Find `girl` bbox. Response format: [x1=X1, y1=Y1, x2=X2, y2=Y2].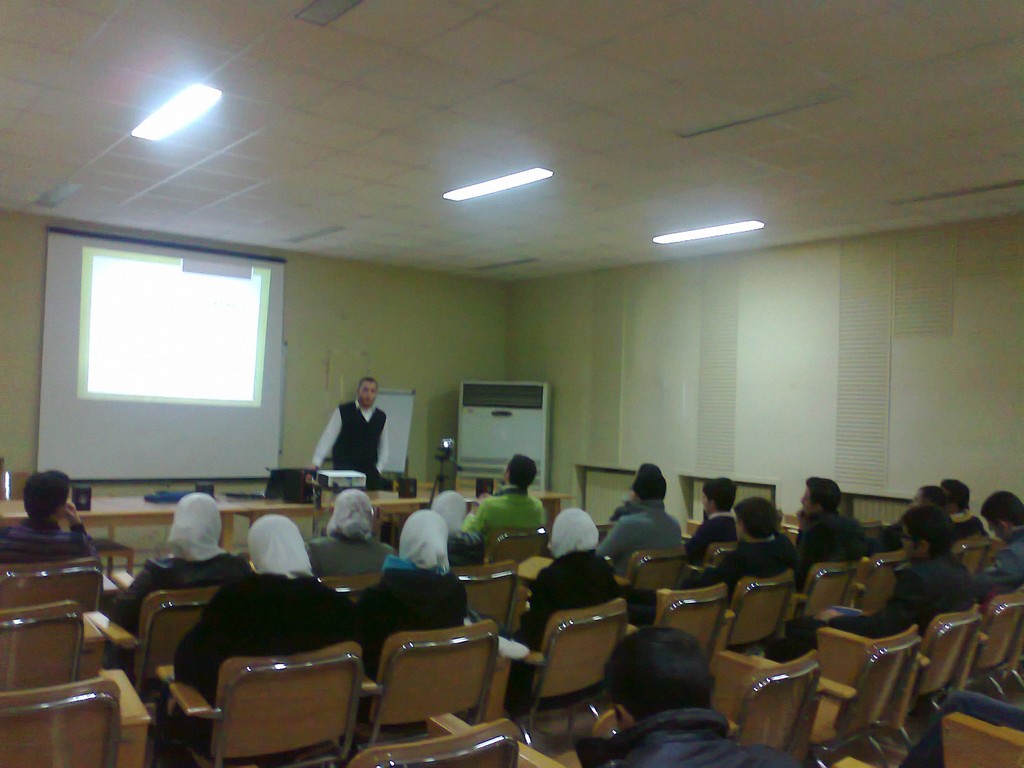
[x1=294, y1=484, x2=400, y2=567].
